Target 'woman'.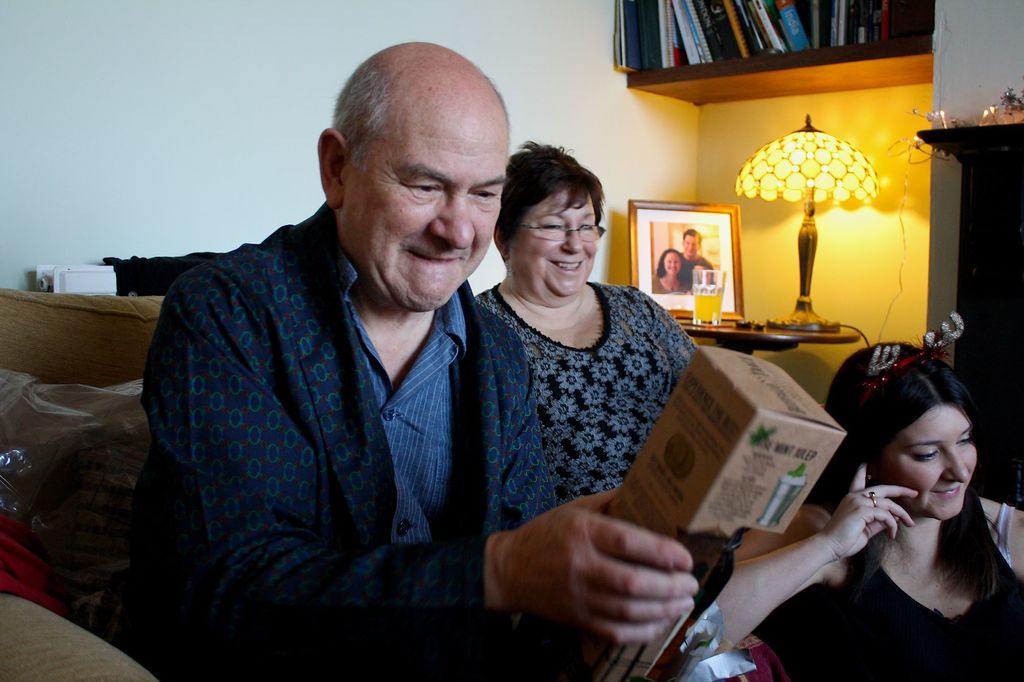
Target region: box=[785, 321, 1017, 668].
